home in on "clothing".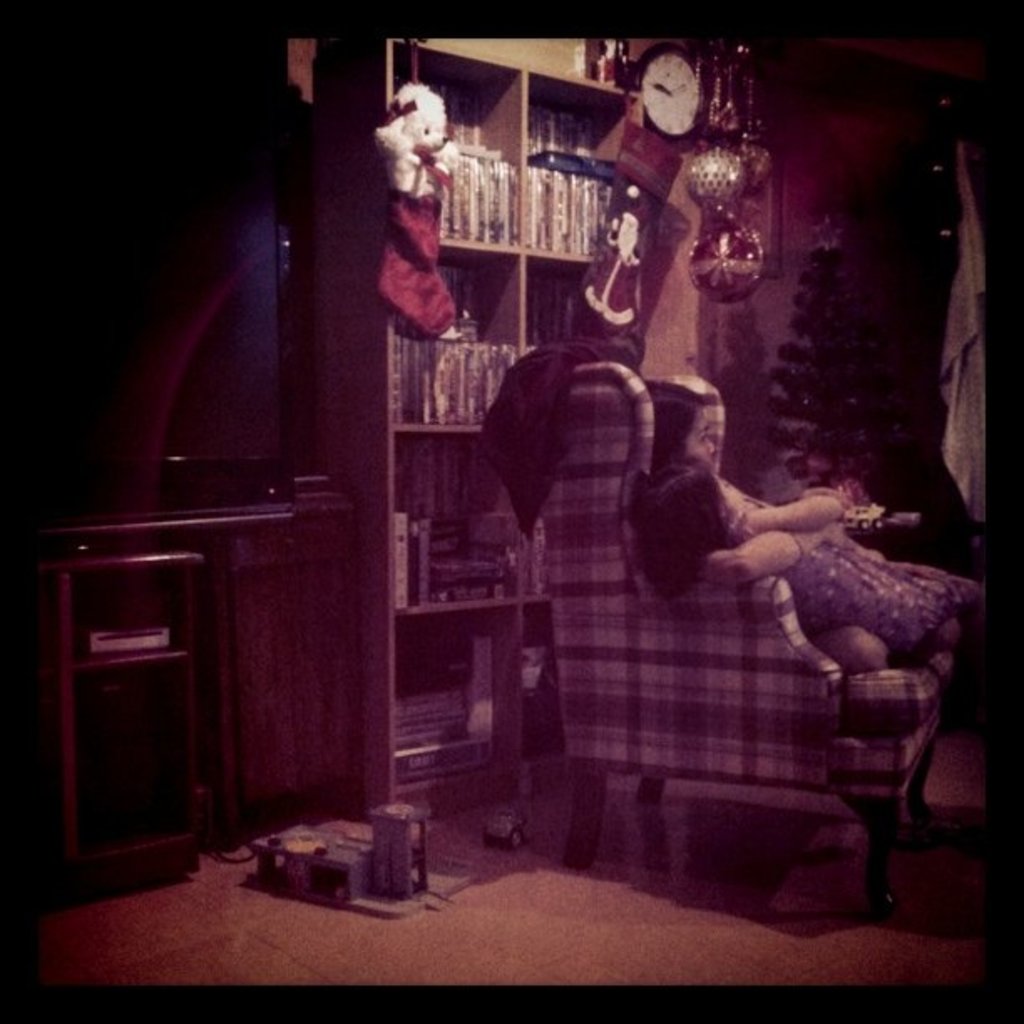
Homed in at (368, 112, 472, 345).
